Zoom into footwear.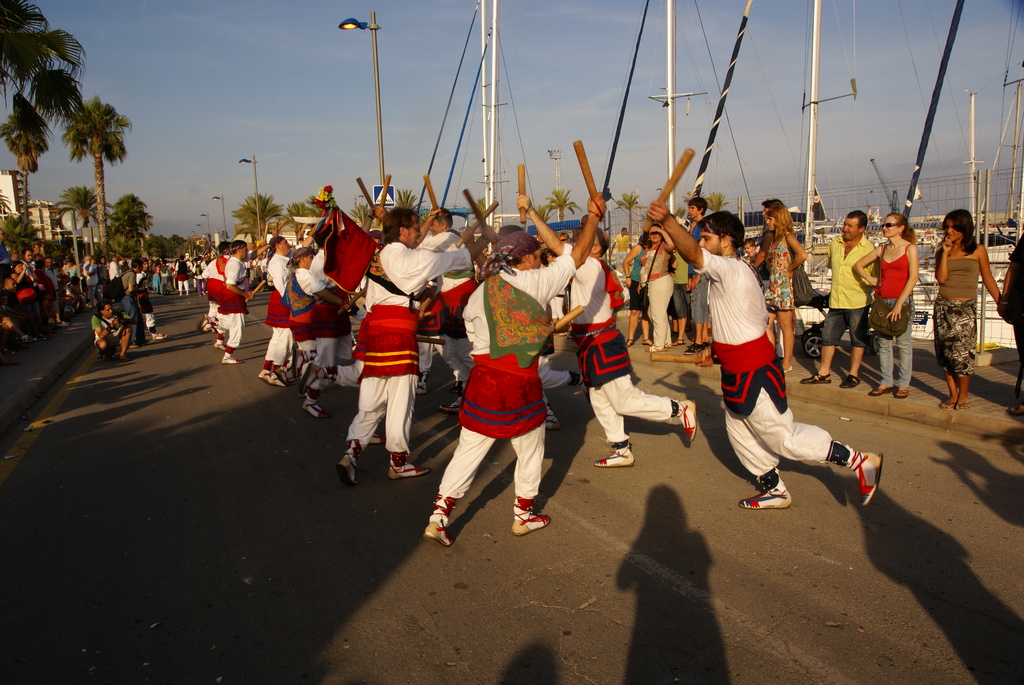
Zoom target: [221,352,244,366].
